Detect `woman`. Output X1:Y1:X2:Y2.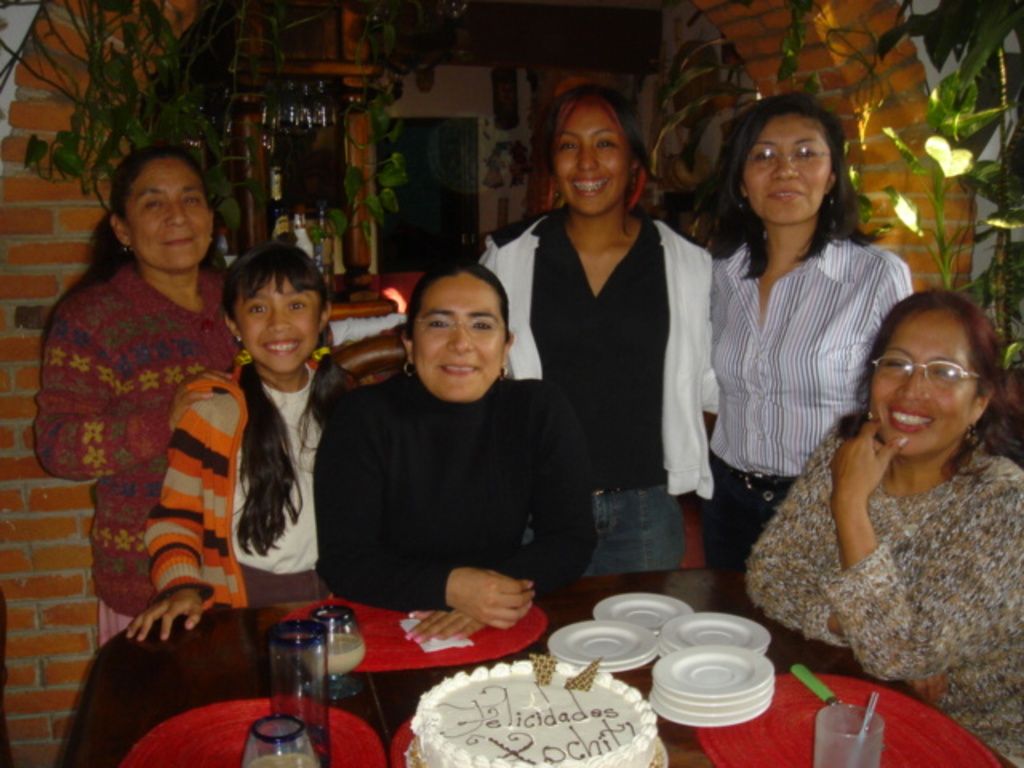
312:261:602:645.
